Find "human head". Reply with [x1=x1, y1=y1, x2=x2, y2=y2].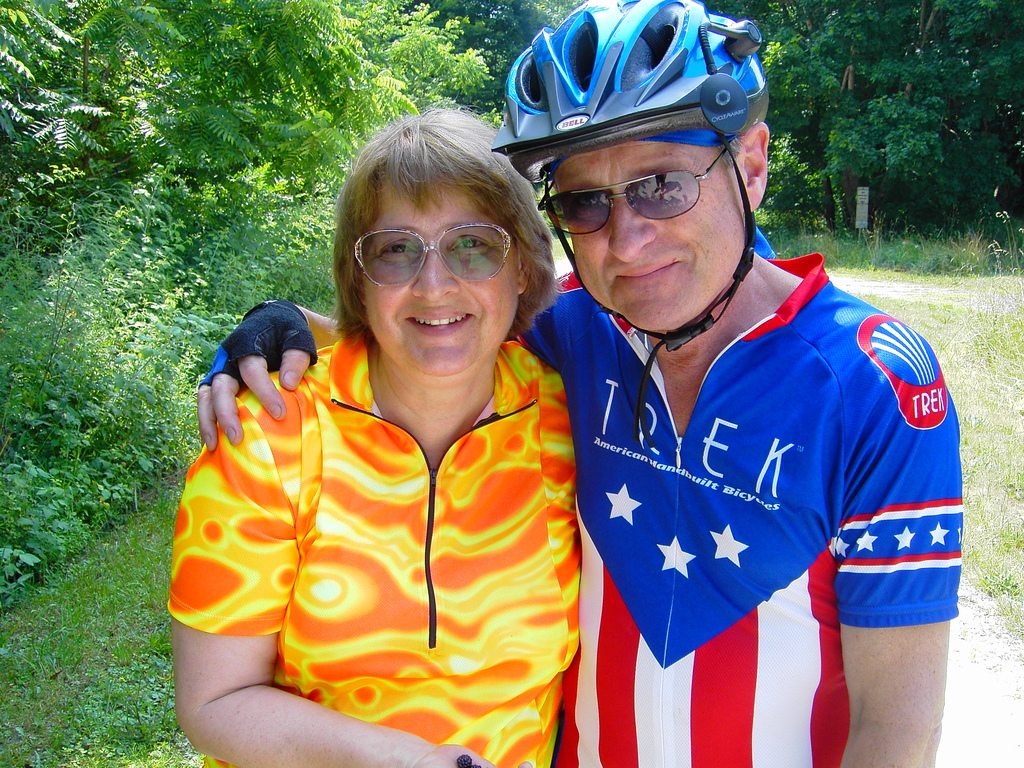
[x1=547, y1=0, x2=768, y2=333].
